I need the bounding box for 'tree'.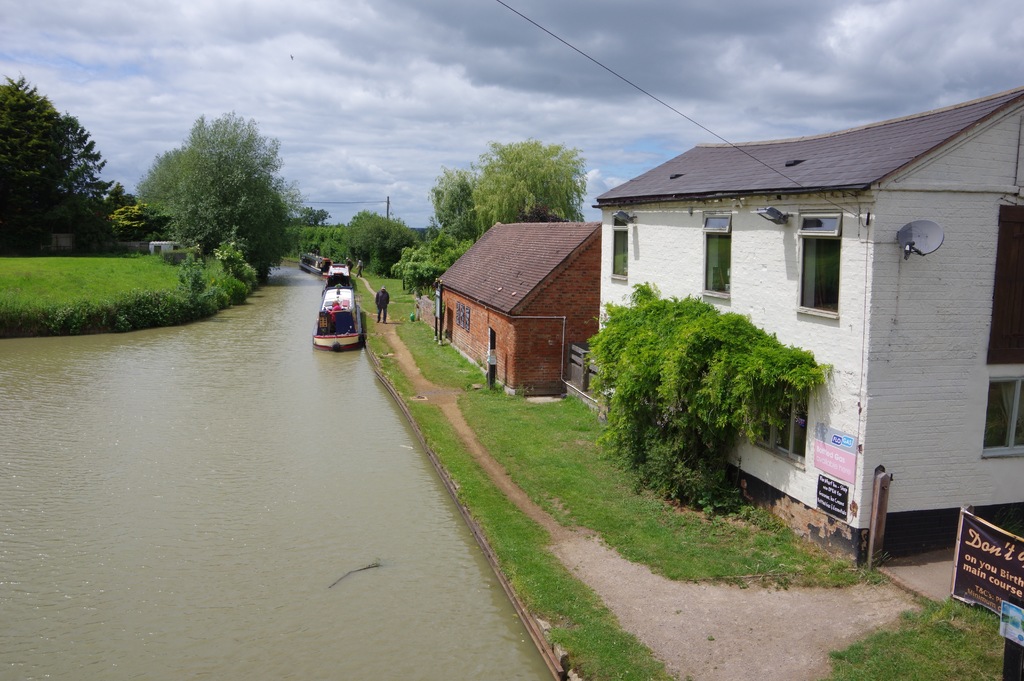
Here it is: bbox=(130, 108, 296, 288).
